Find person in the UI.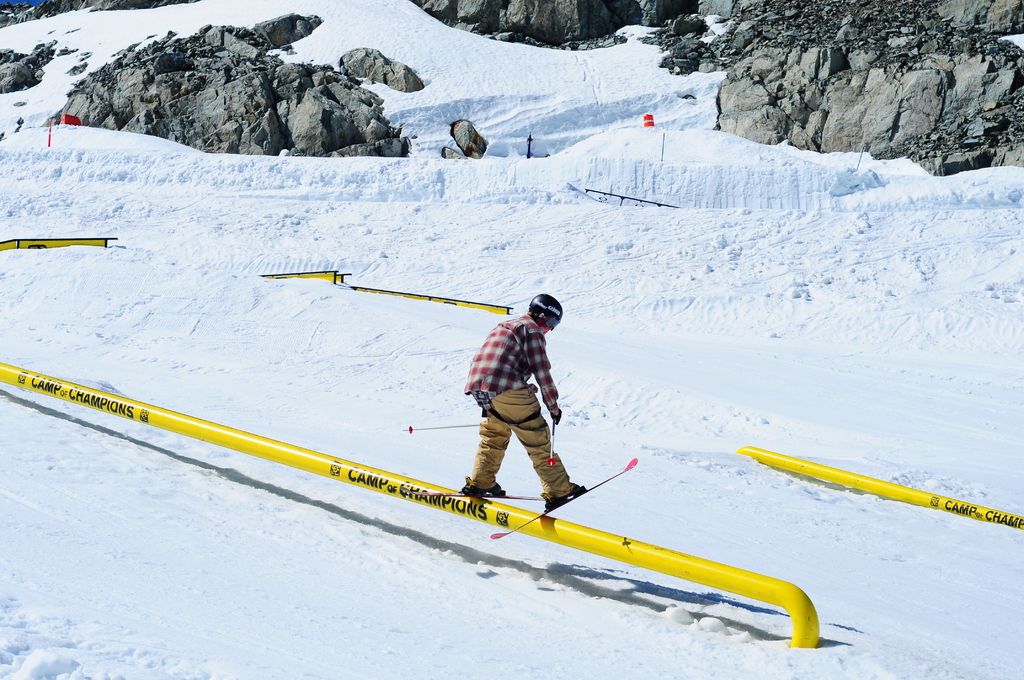
UI element at x1=463, y1=295, x2=575, y2=511.
